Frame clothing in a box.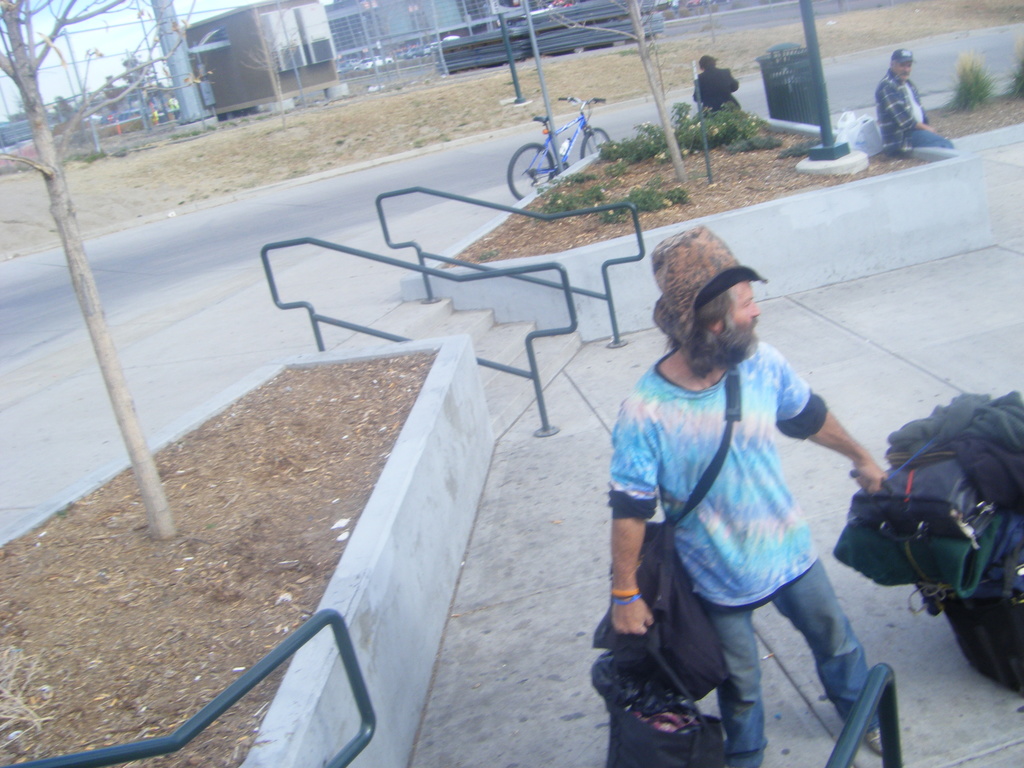
left=870, top=72, right=956, bottom=151.
